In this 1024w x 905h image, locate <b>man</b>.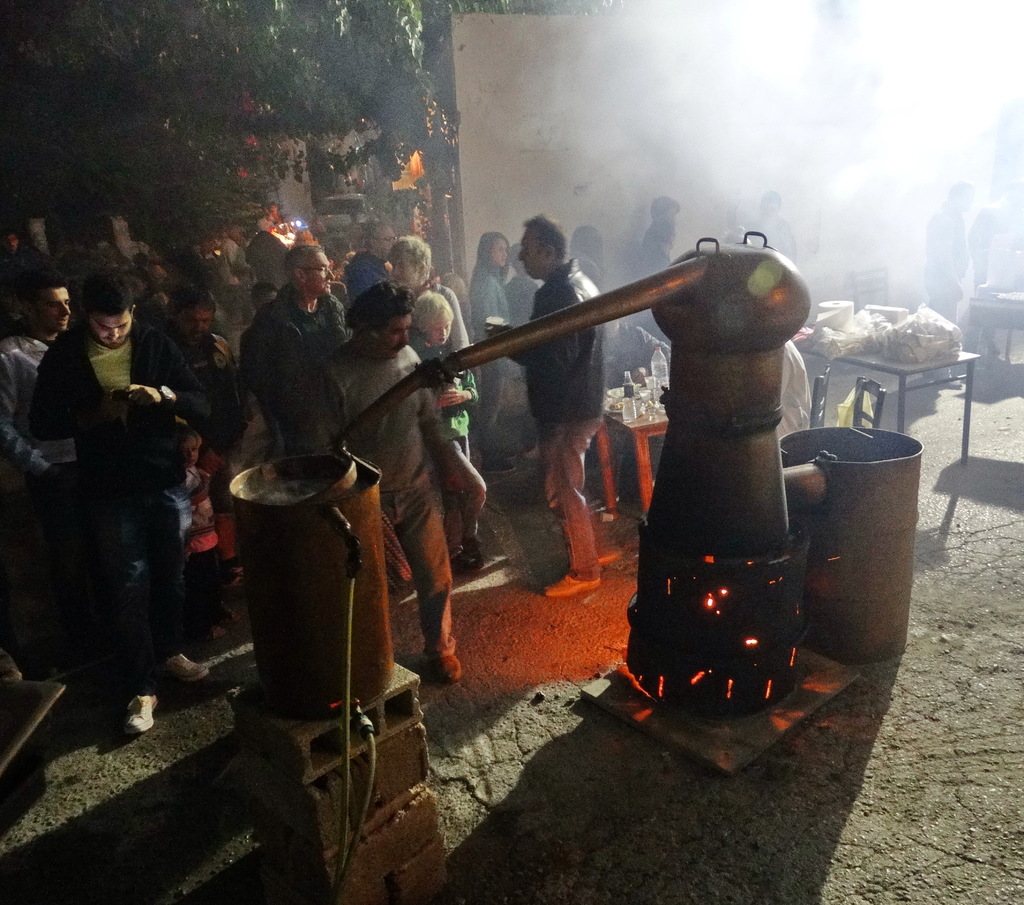
Bounding box: <region>245, 243, 355, 457</region>.
